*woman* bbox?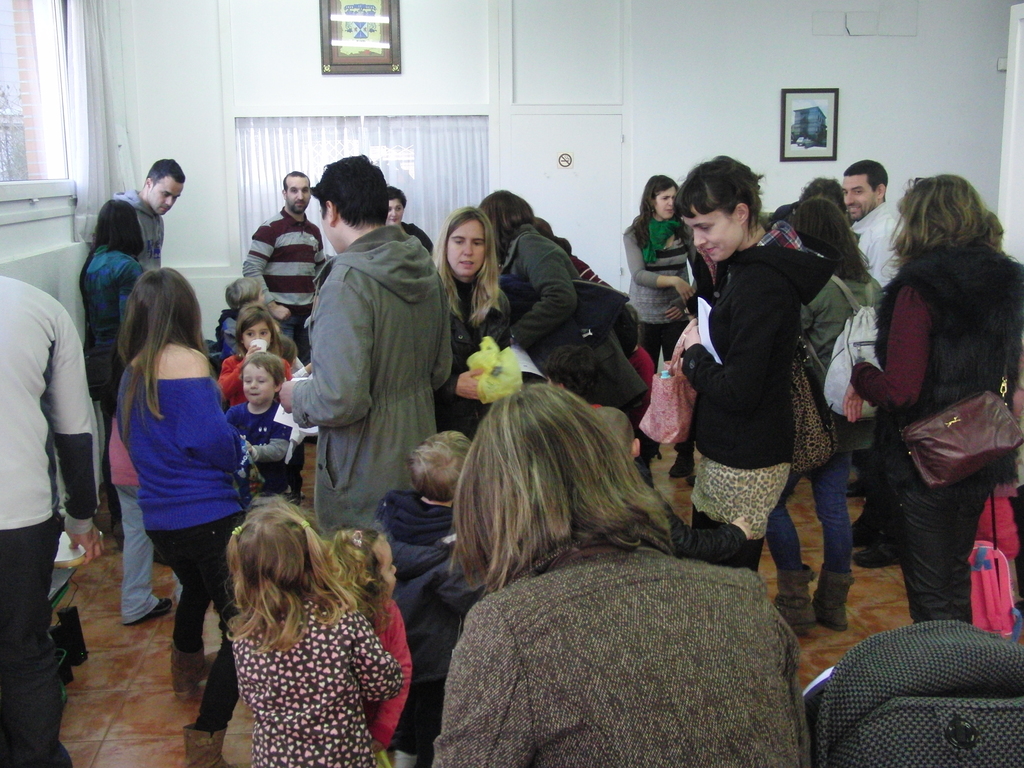
623 168 691 486
